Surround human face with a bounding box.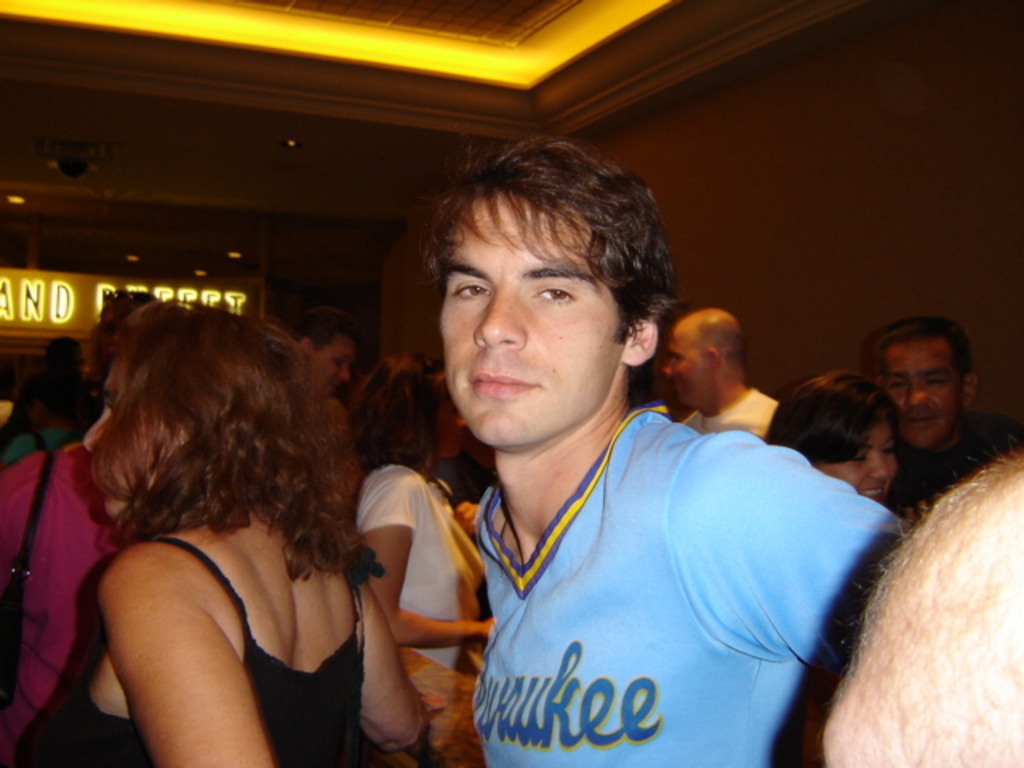
[left=813, top=418, right=901, bottom=504].
